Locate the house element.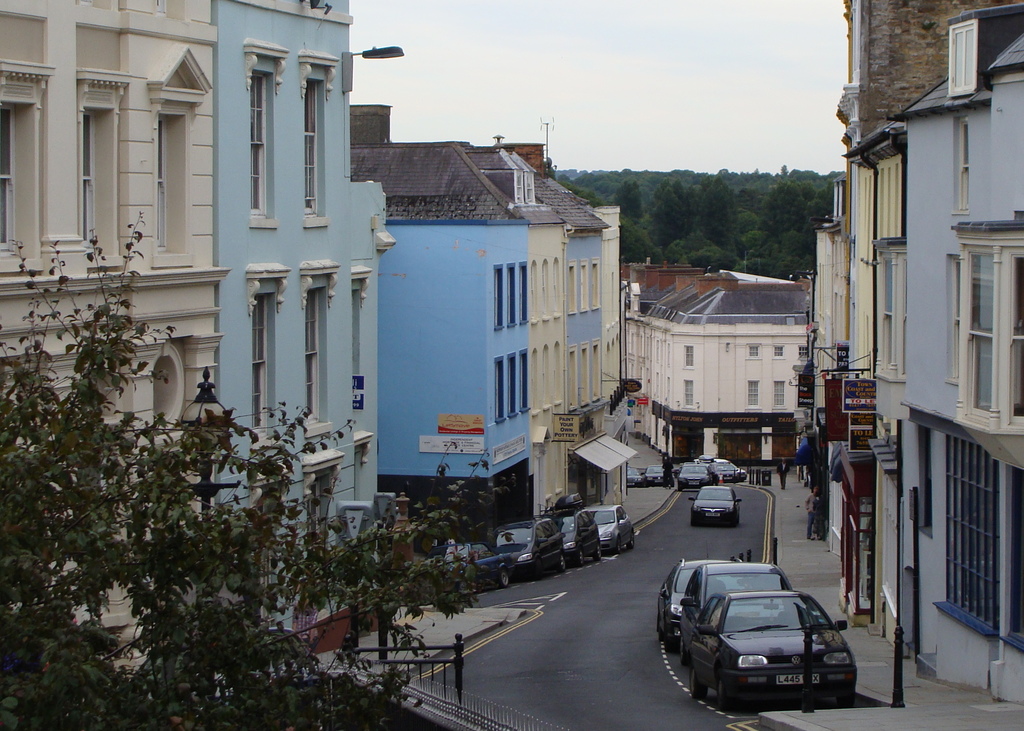
Element bbox: <bbox>495, 134, 633, 449</bbox>.
